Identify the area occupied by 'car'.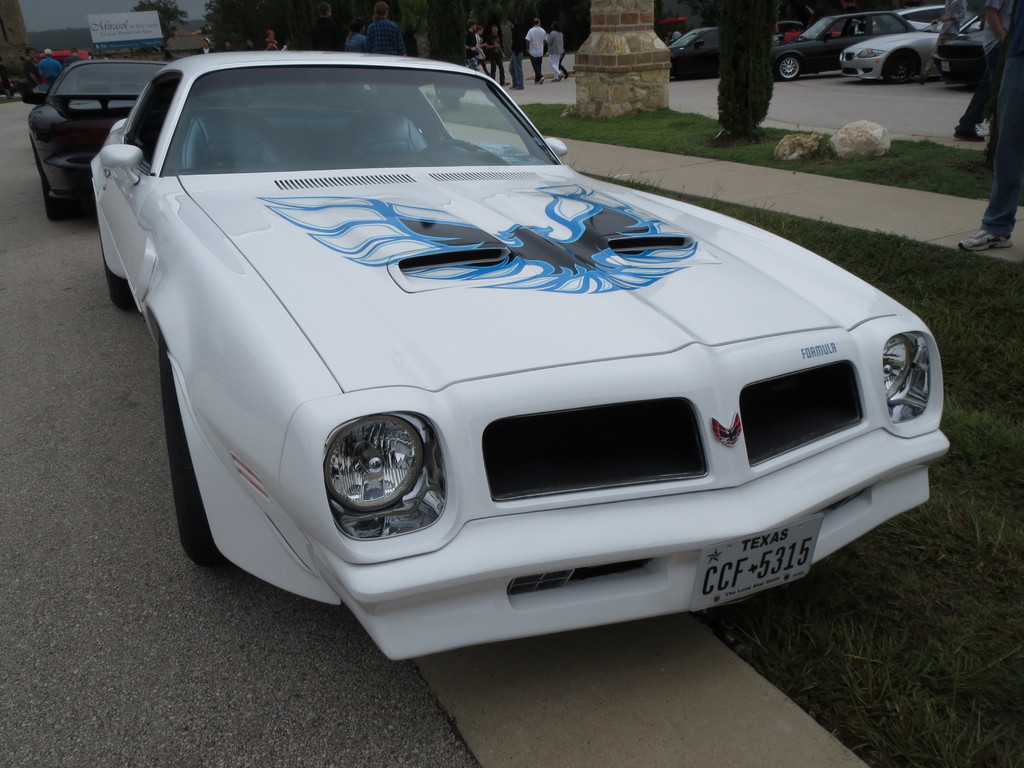
Area: l=838, t=0, r=979, b=81.
